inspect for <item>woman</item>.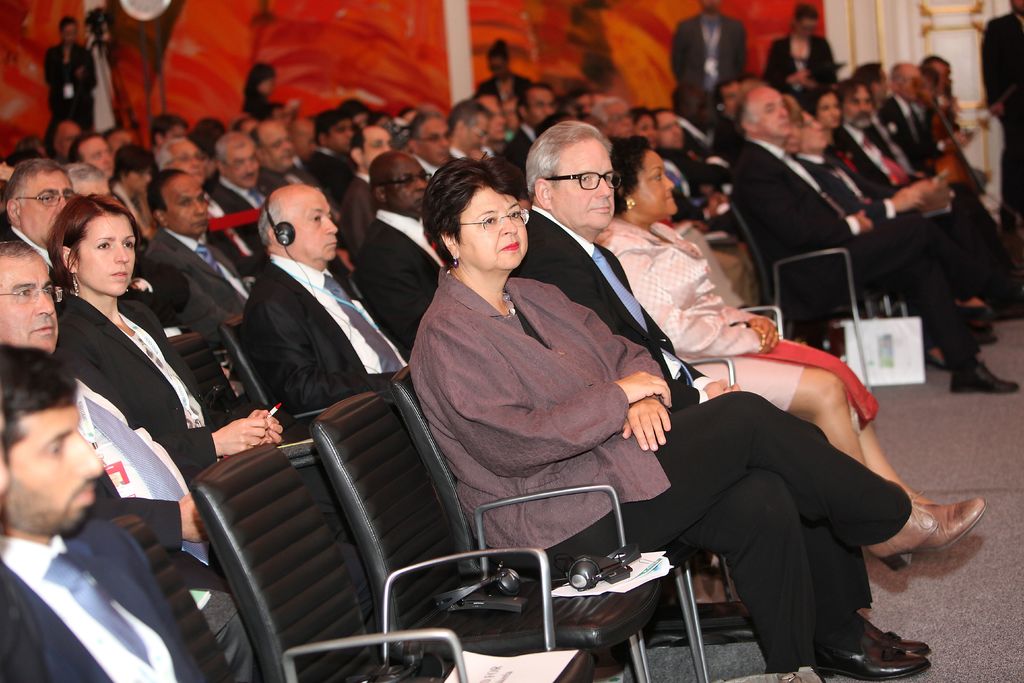
Inspection: 50,192,281,486.
